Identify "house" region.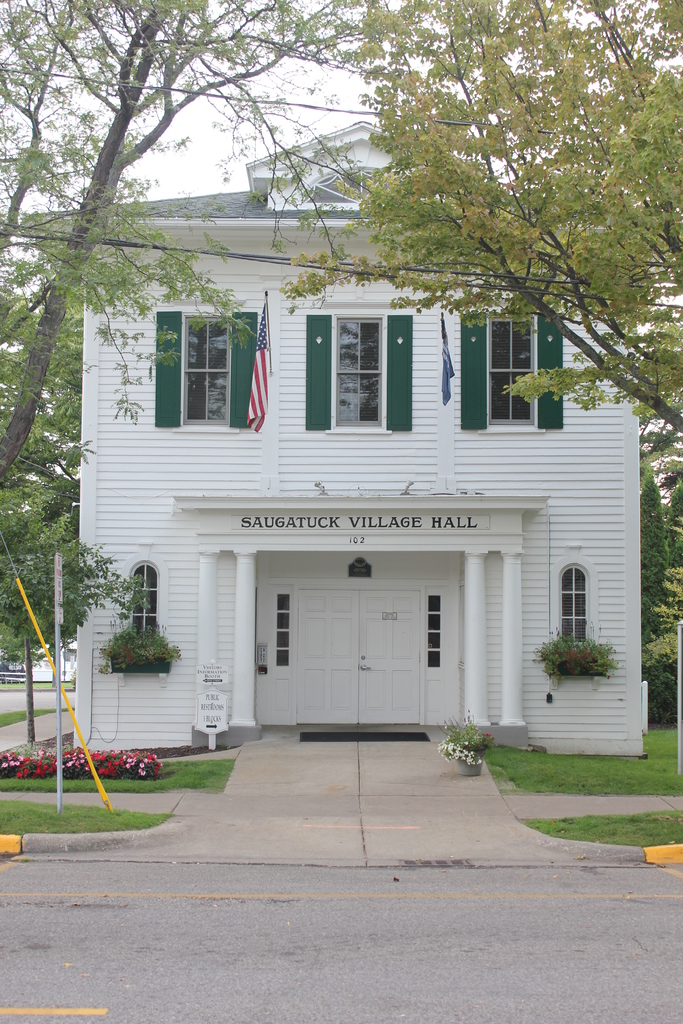
Region: bbox(8, 113, 658, 770).
